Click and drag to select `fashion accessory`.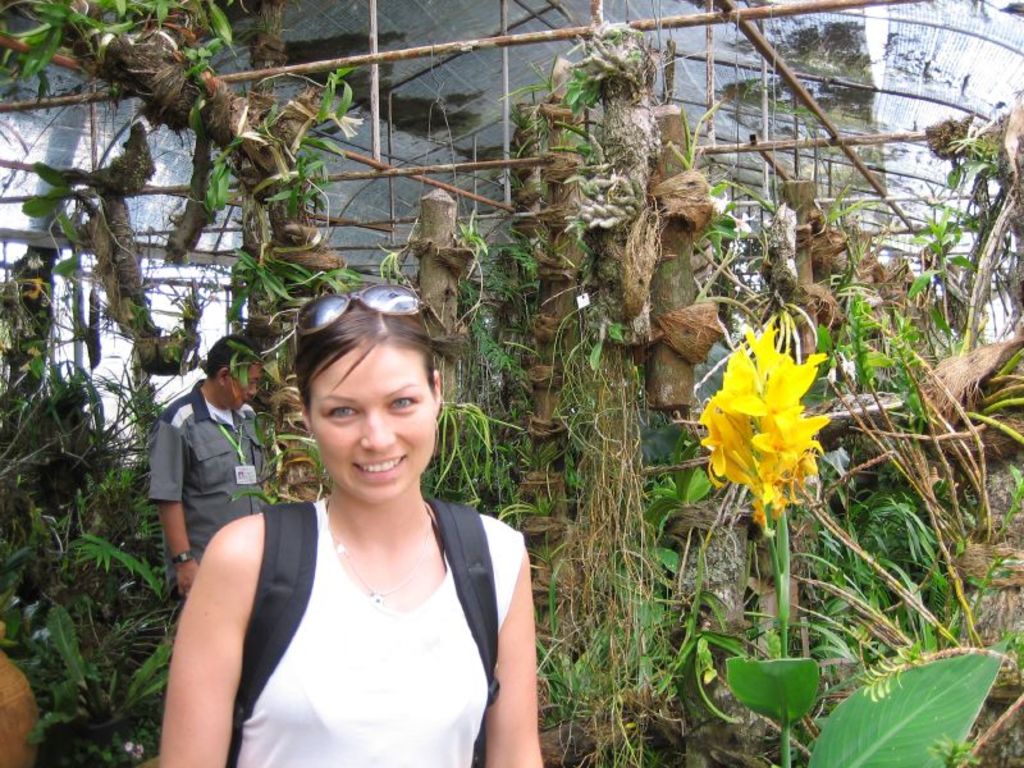
Selection: l=324, t=500, r=438, b=603.
